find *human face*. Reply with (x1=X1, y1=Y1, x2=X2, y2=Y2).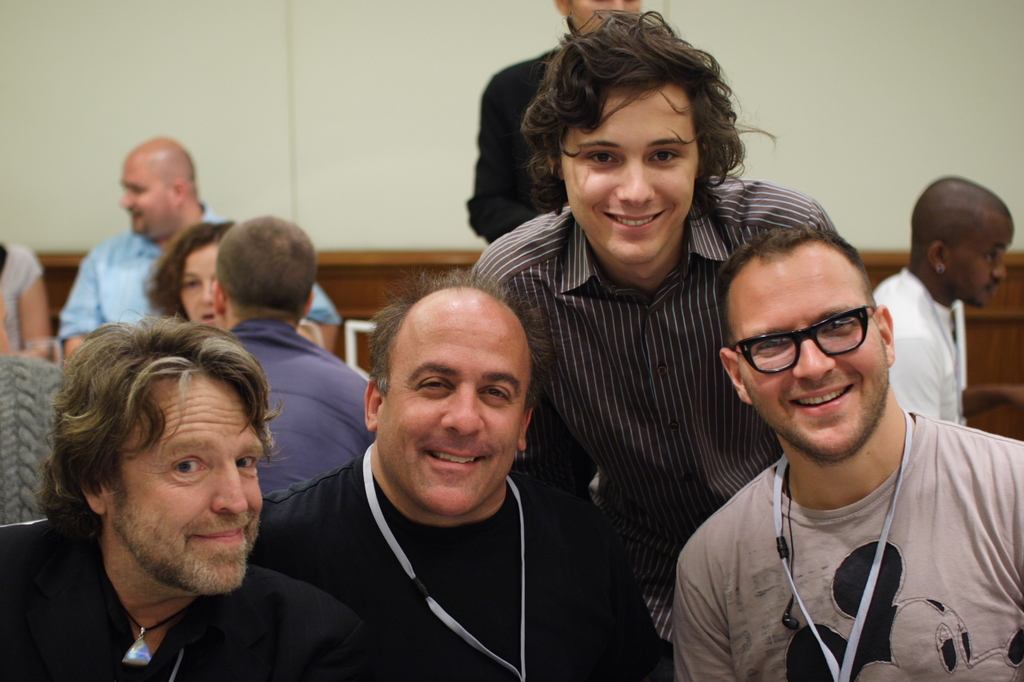
(x1=733, y1=249, x2=885, y2=457).
